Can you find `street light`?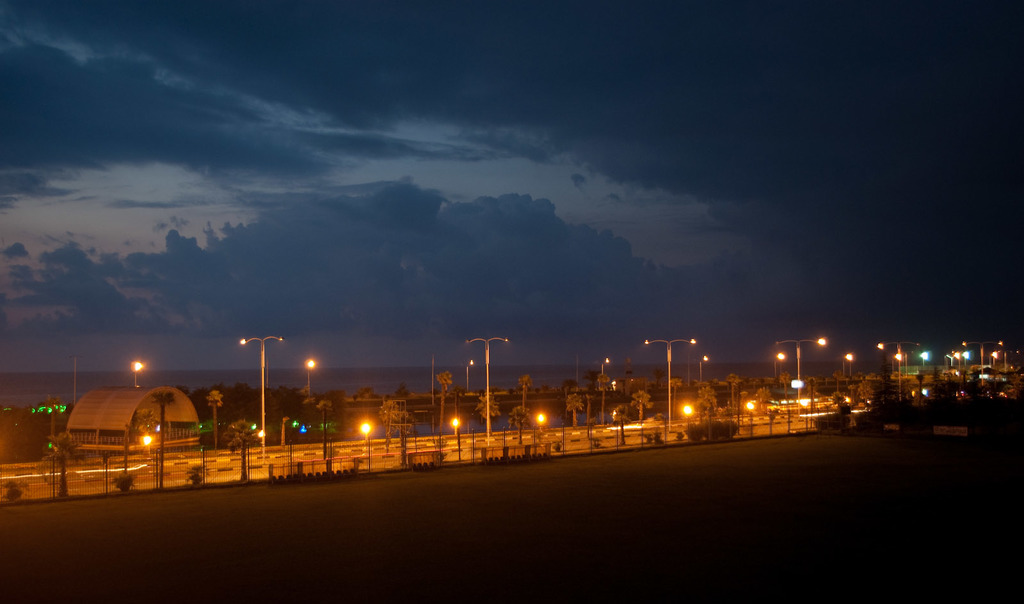
Yes, bounding box: detection(771, 352, 790, 382).
